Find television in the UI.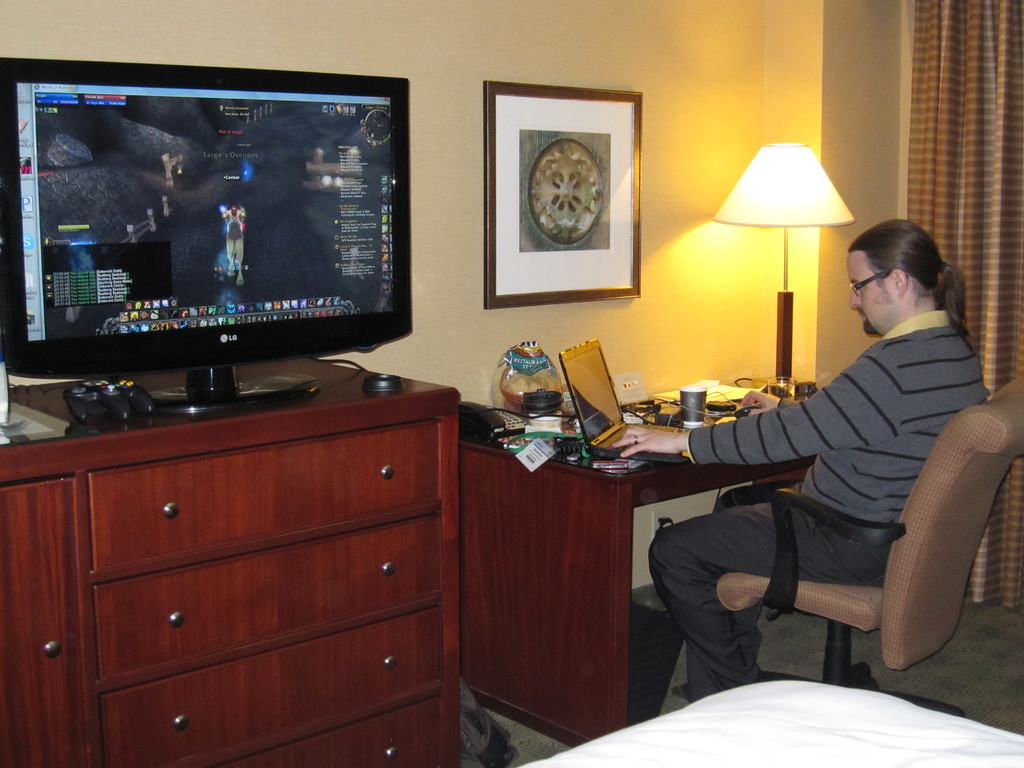
UI element at region(0, 52, 412, 415).
